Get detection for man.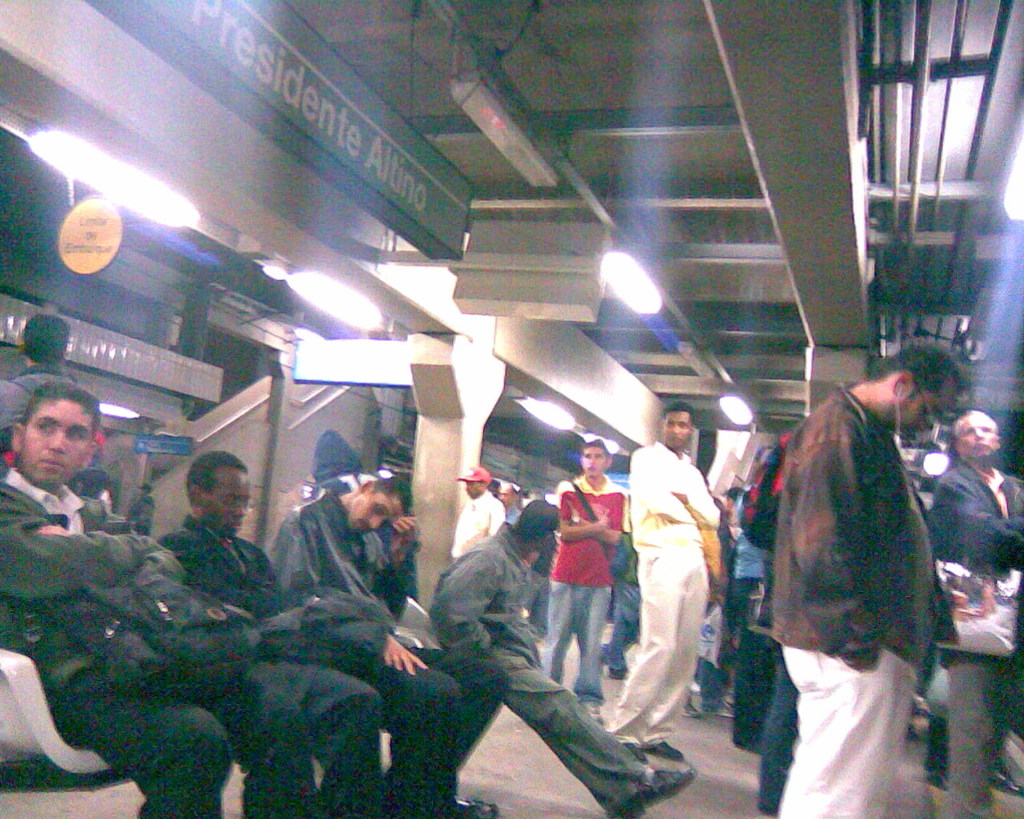
Detection: [166, 441, 389, 818].
